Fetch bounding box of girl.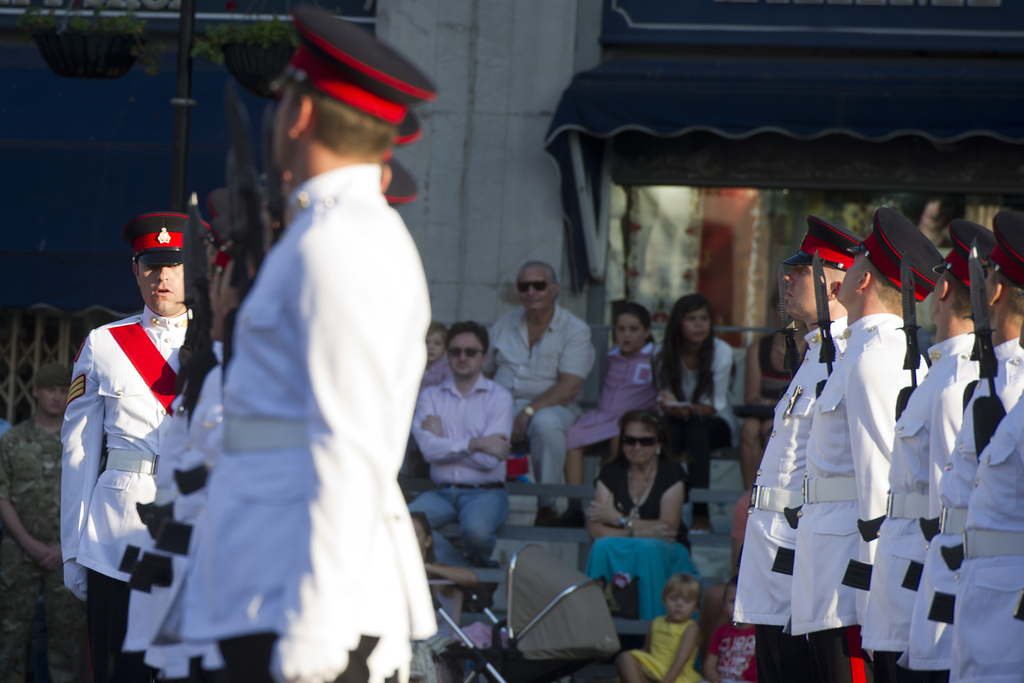
Bbox: 612,578,705,680.
